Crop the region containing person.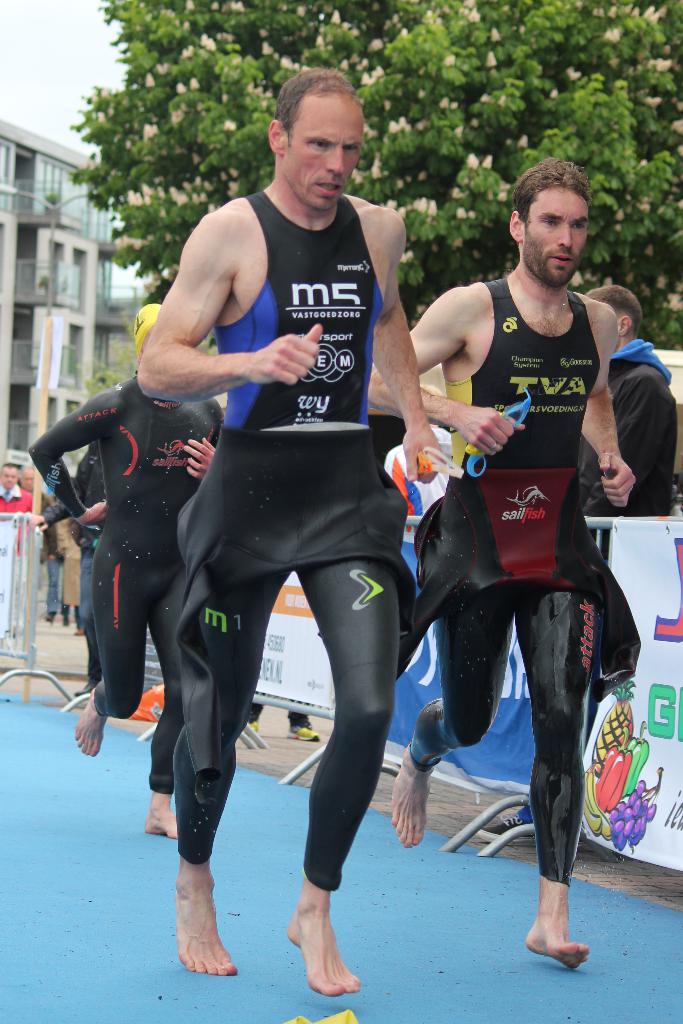
Crop region: 1/460/32/509.
